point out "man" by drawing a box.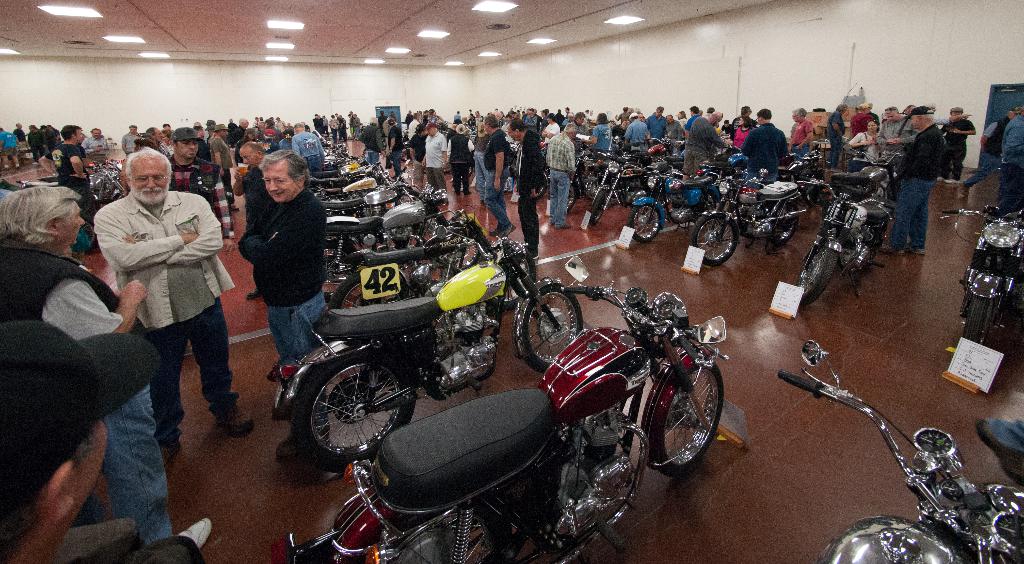
bbox(733, 101, 786, 189).
